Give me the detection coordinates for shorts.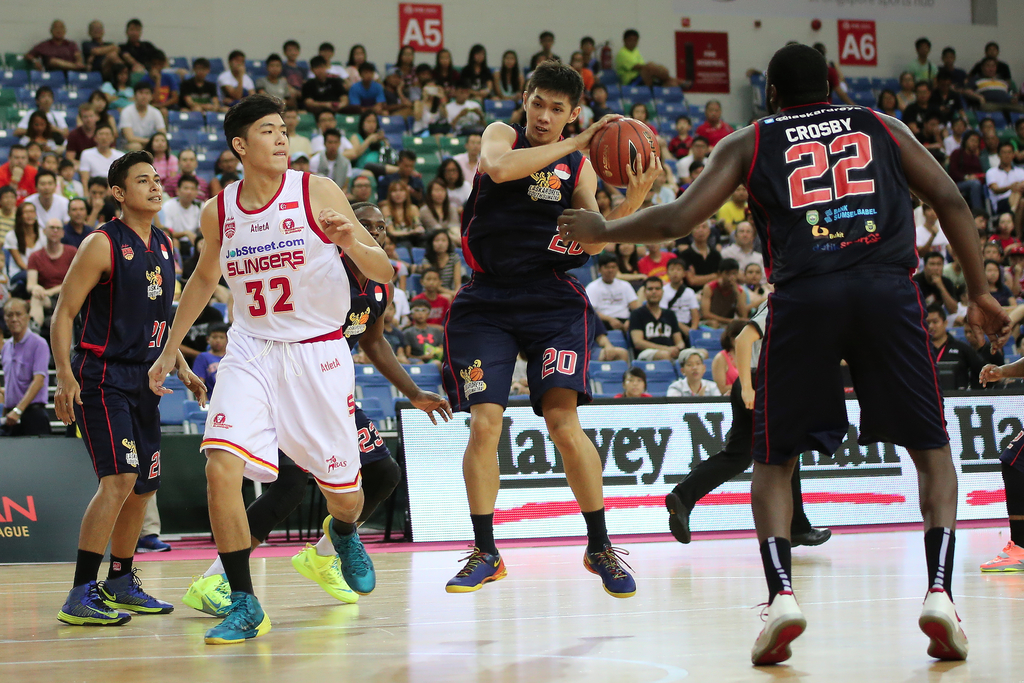
[x1=444, y1=278, x2=596, y2=415].
